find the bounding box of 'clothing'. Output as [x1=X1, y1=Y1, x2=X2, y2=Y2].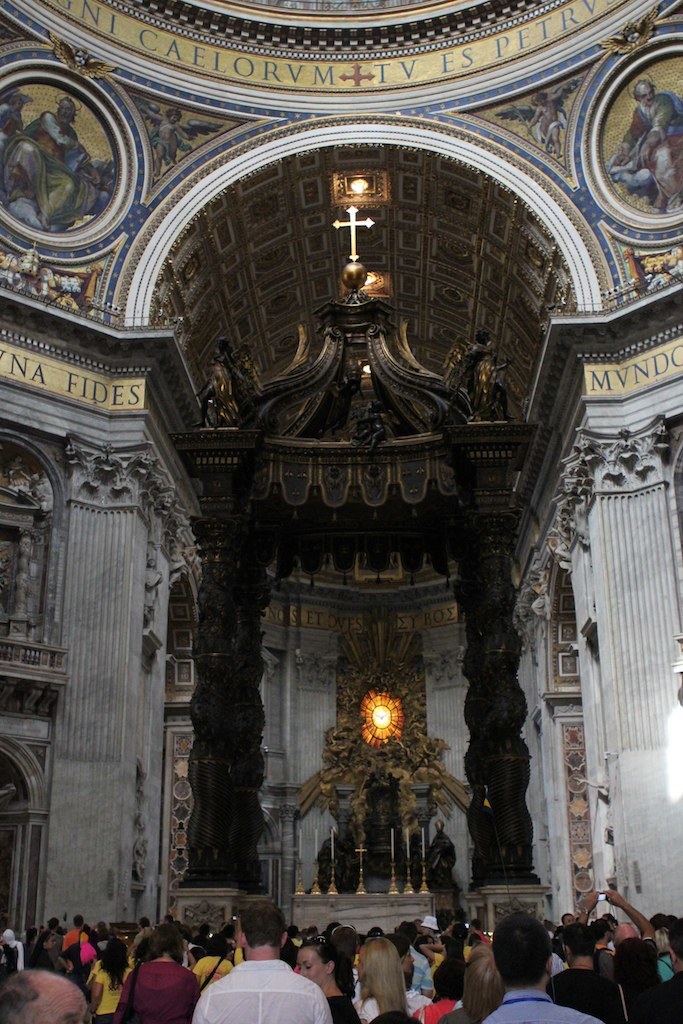
[x1=472, y1=991, x2=610, y2=1023].
